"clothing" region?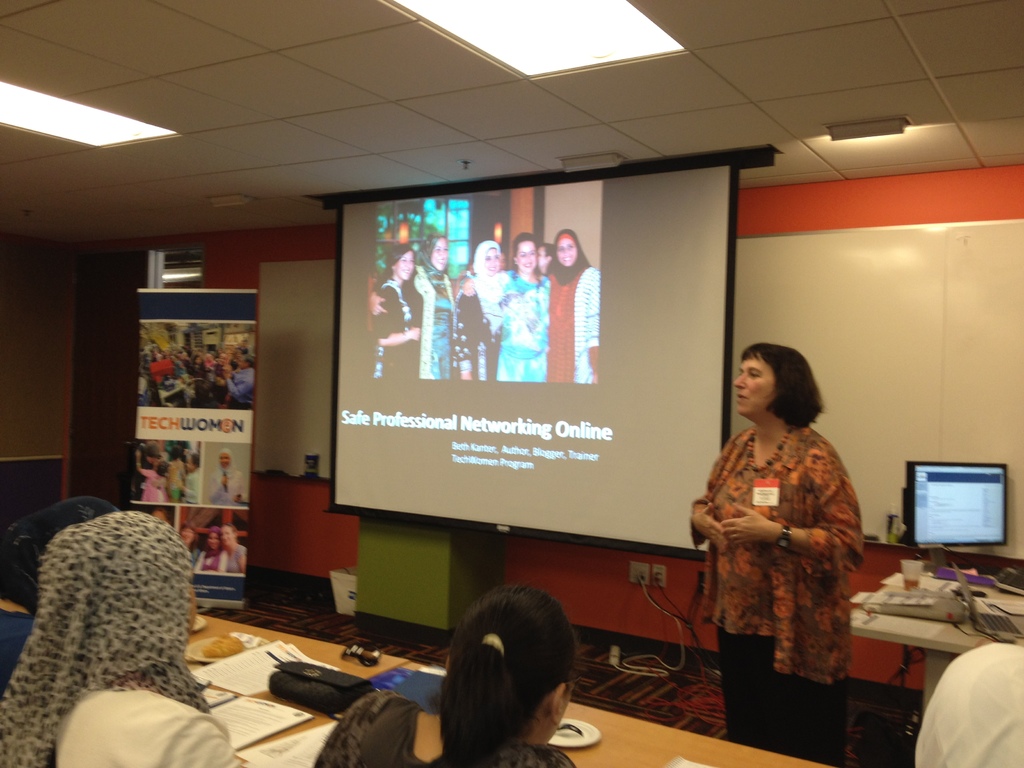
x1=420 y1=270 x2=463 y2=387
